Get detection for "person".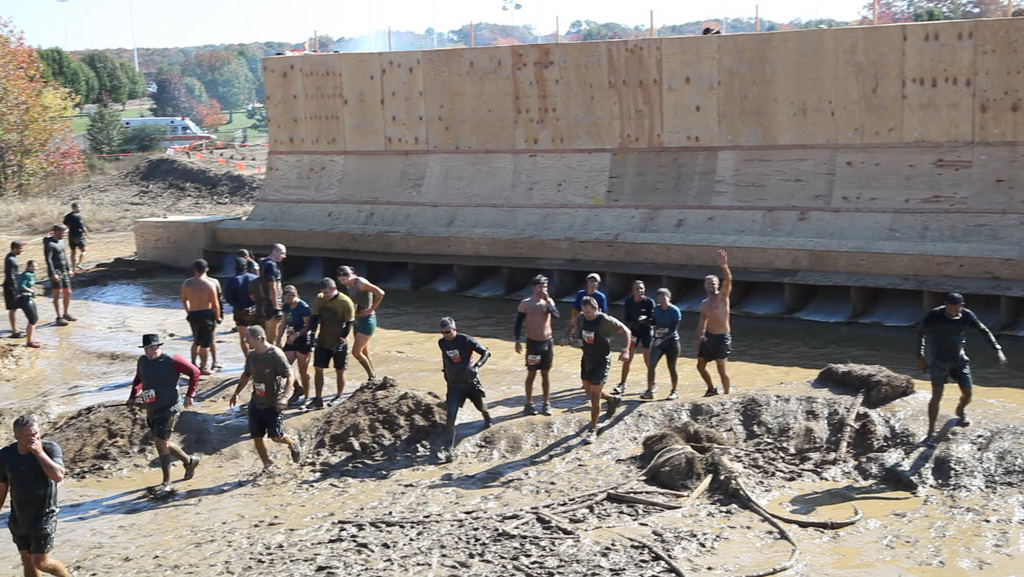
Detection: {"left": 180, "top": 259, "right": 221, "bottom": 372}.
